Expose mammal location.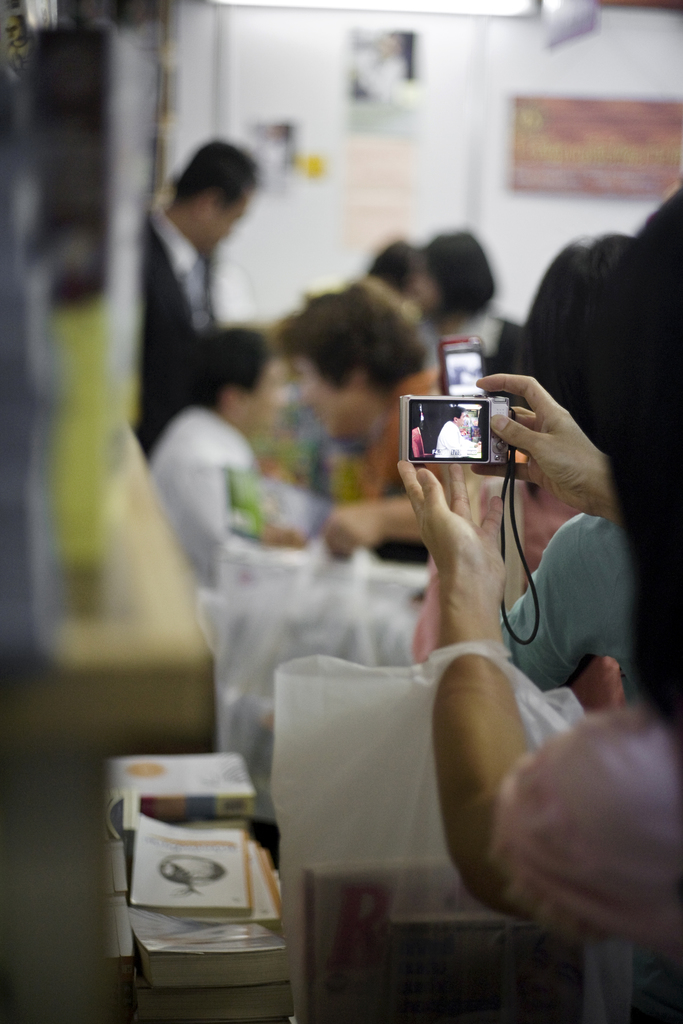
Exposed at box=[133, 118, 288, 401].
